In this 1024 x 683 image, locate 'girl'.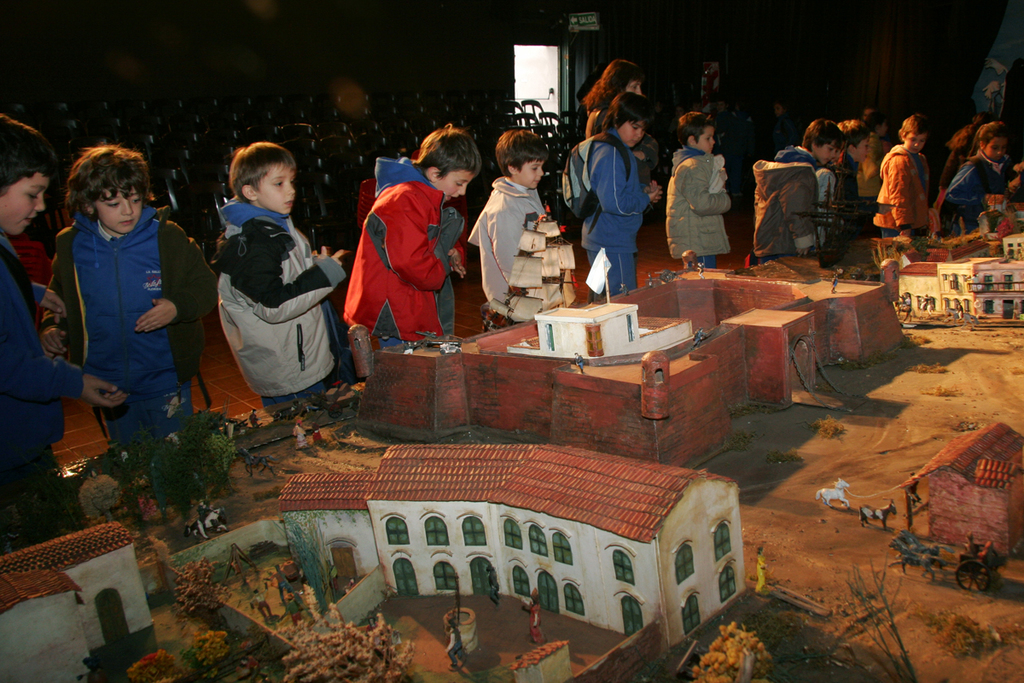
Bounding box: 46,146,218,447.
